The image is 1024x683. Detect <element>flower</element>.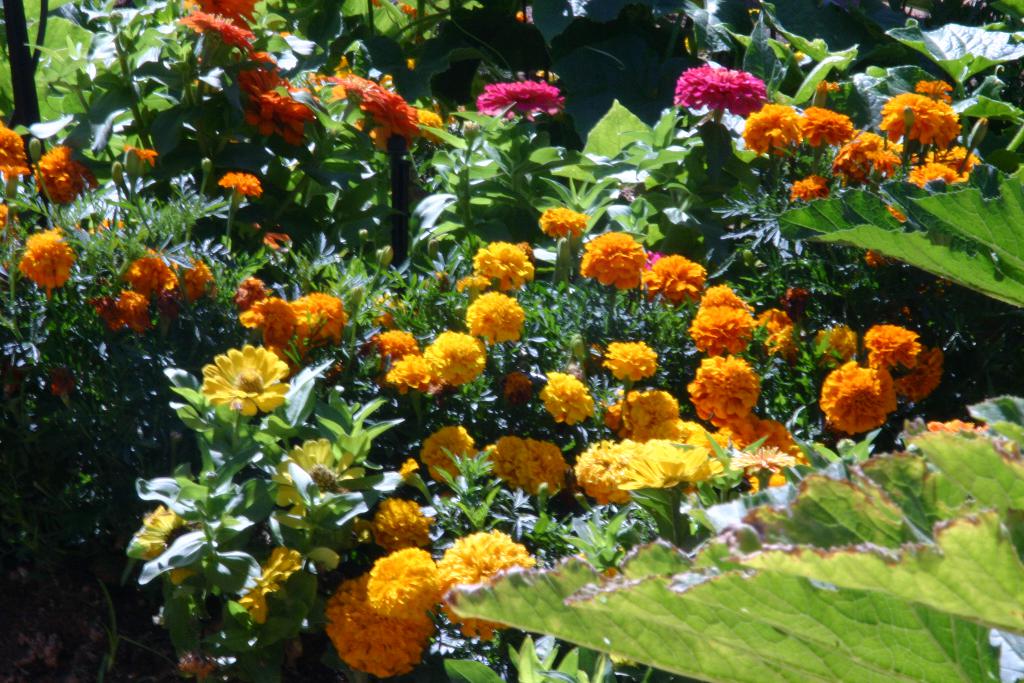
Detection: select_region(375, 496, 435, 556).
